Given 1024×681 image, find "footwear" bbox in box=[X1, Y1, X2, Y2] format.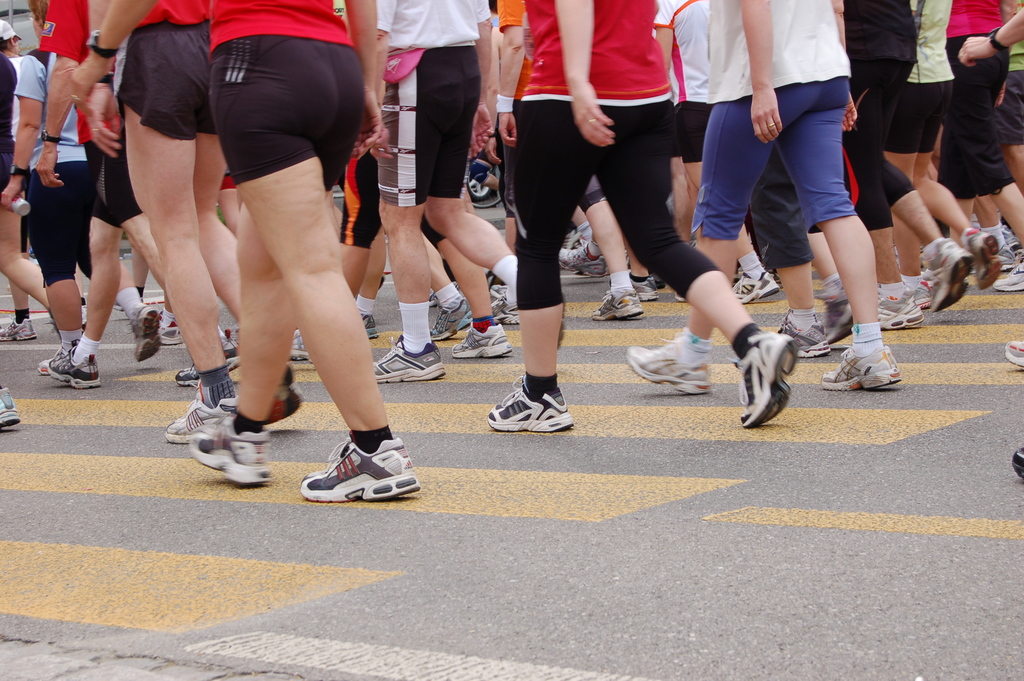
box=[0, 315, 38, 341].
